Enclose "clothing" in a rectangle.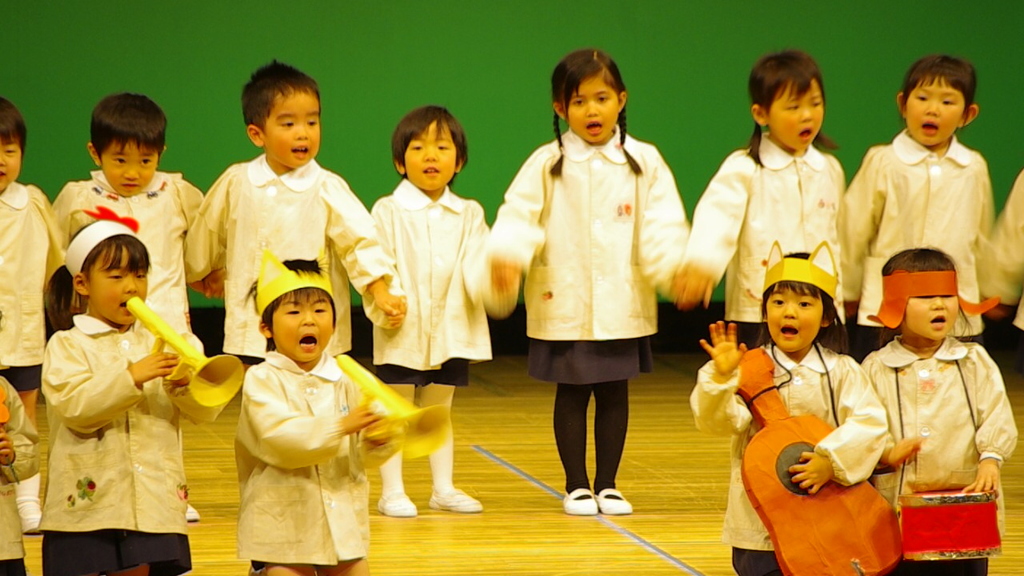
(362,170,495,392).
